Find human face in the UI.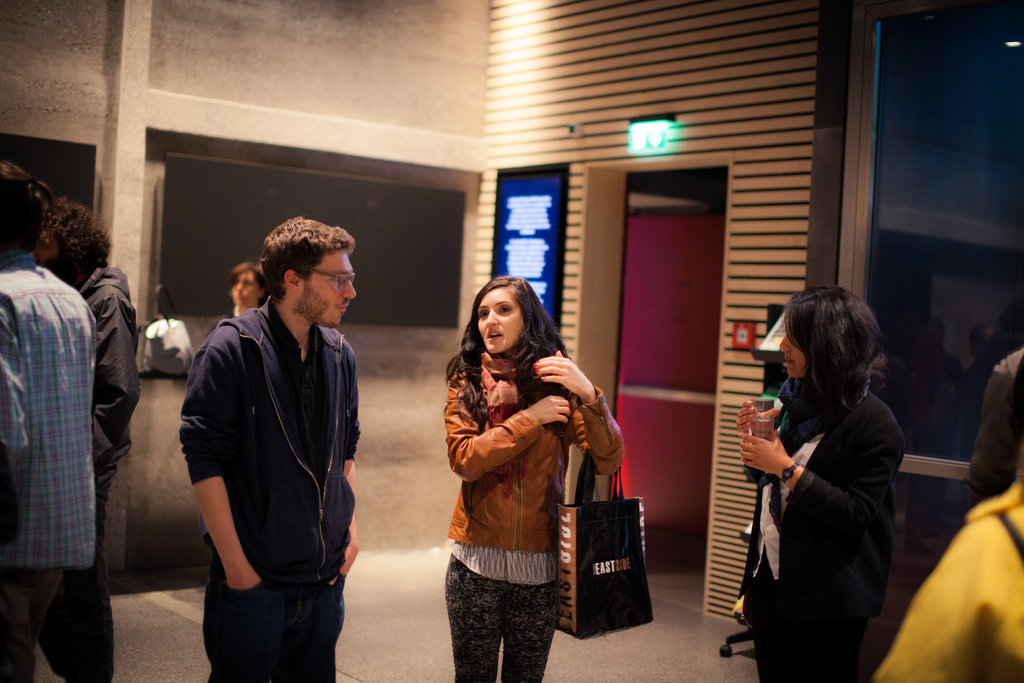
UI element at 780 320 803 379.
